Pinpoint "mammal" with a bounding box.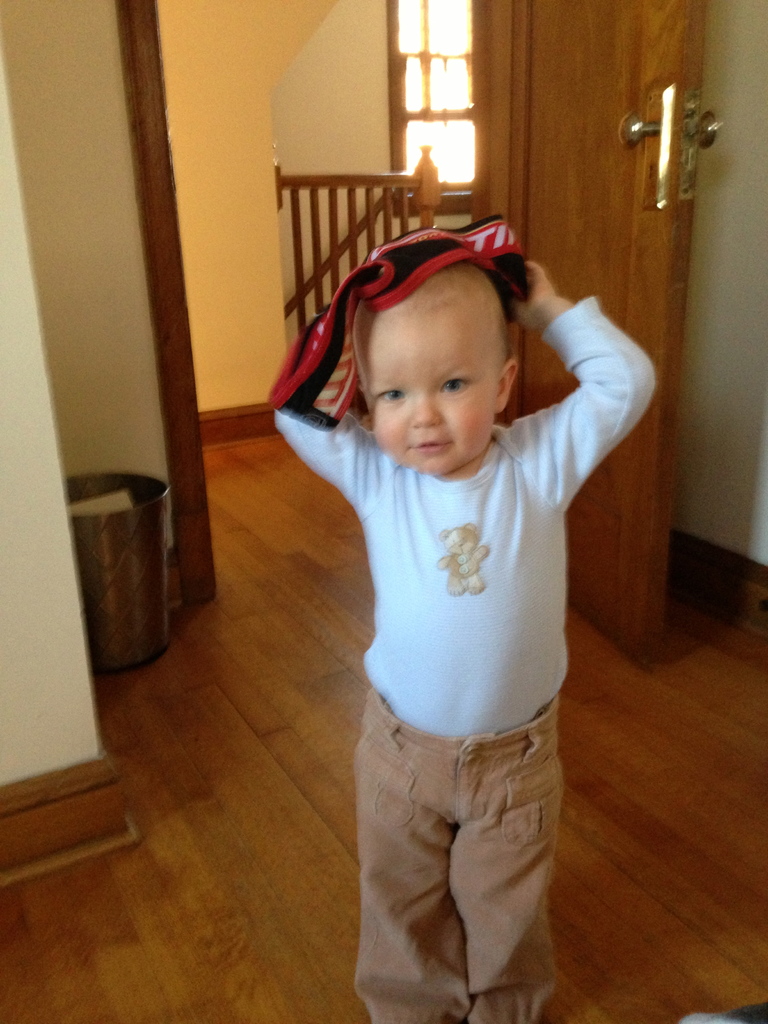
bbox=(282, 165, 644, 987).
